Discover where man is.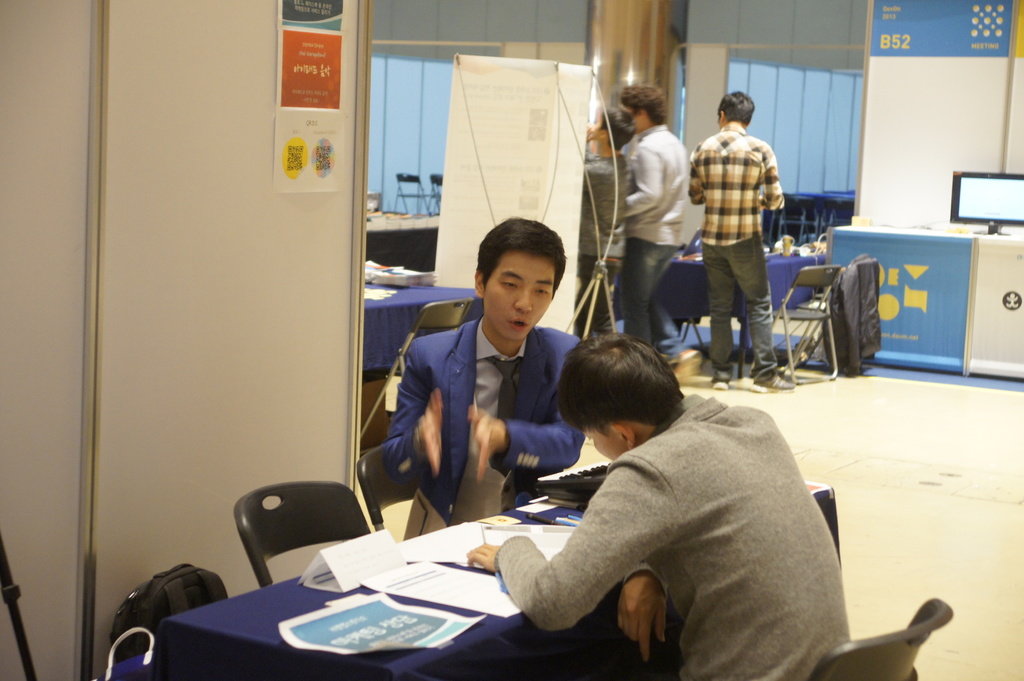
Discovered at [382,220,584,536].
